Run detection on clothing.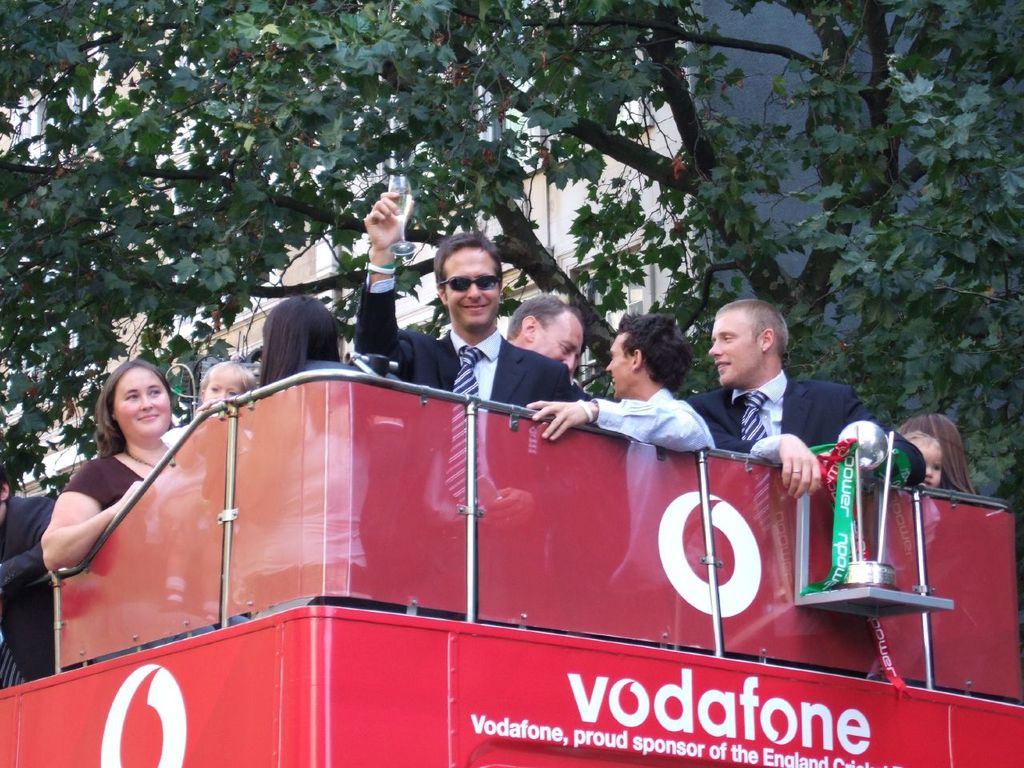
Result: 0/494/57/680.
